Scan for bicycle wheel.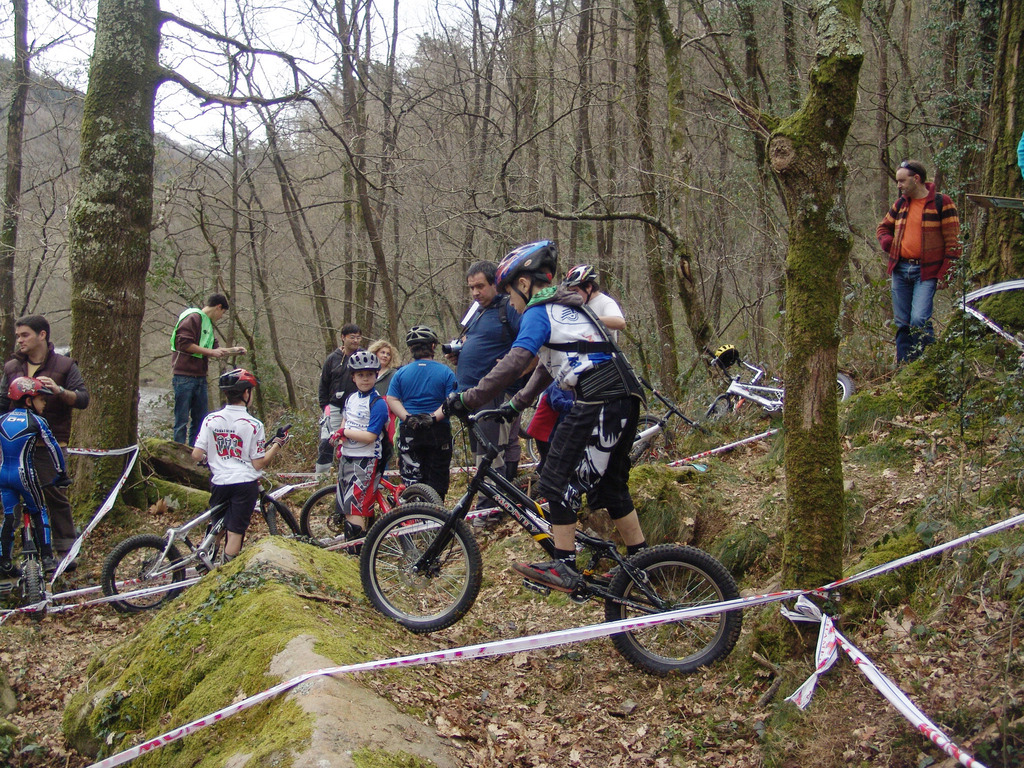
Scan result: (left=836, top=372, right=855, bottom=405).
